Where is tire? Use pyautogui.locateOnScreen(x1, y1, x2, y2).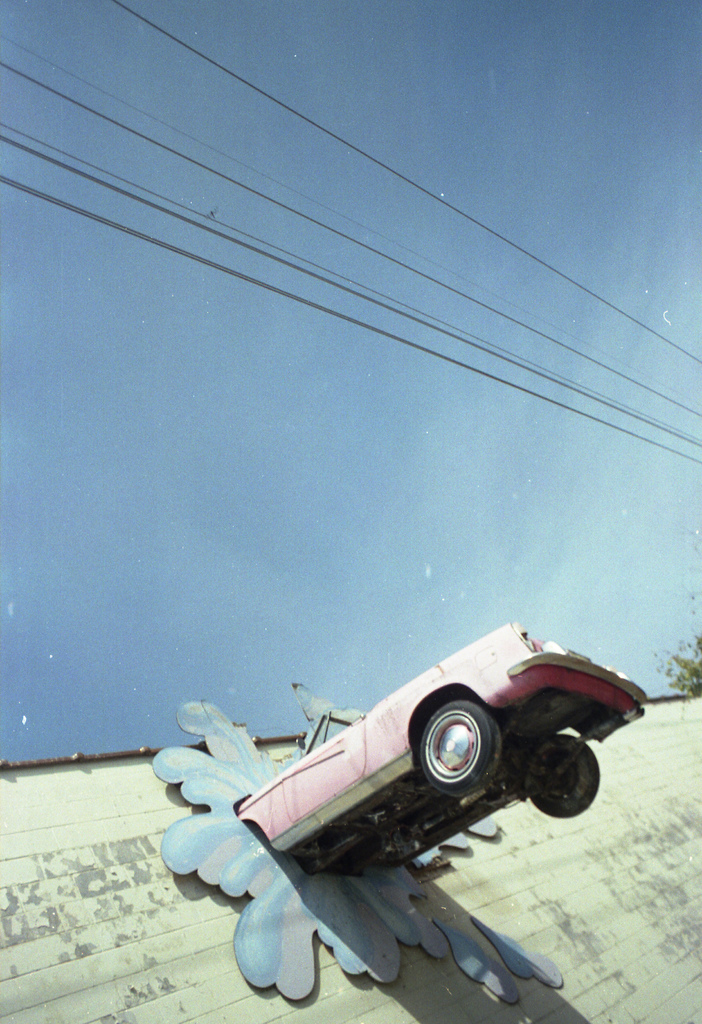
pyautogui.locateOnScreen(417, 691, 502, 797).
